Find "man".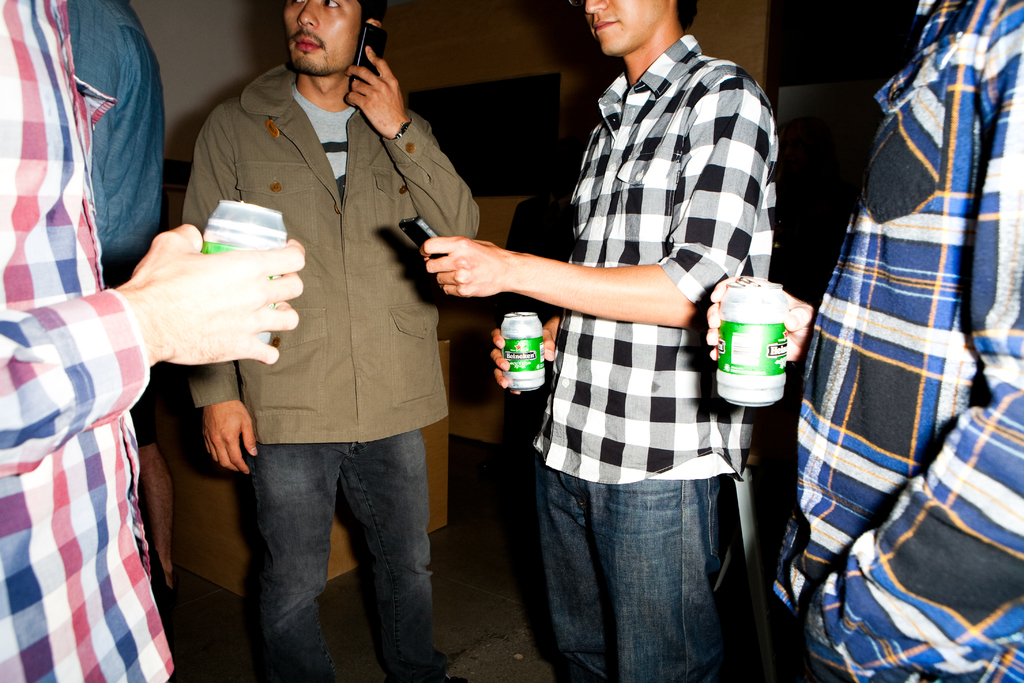
region(0, 0, 307, 682).
